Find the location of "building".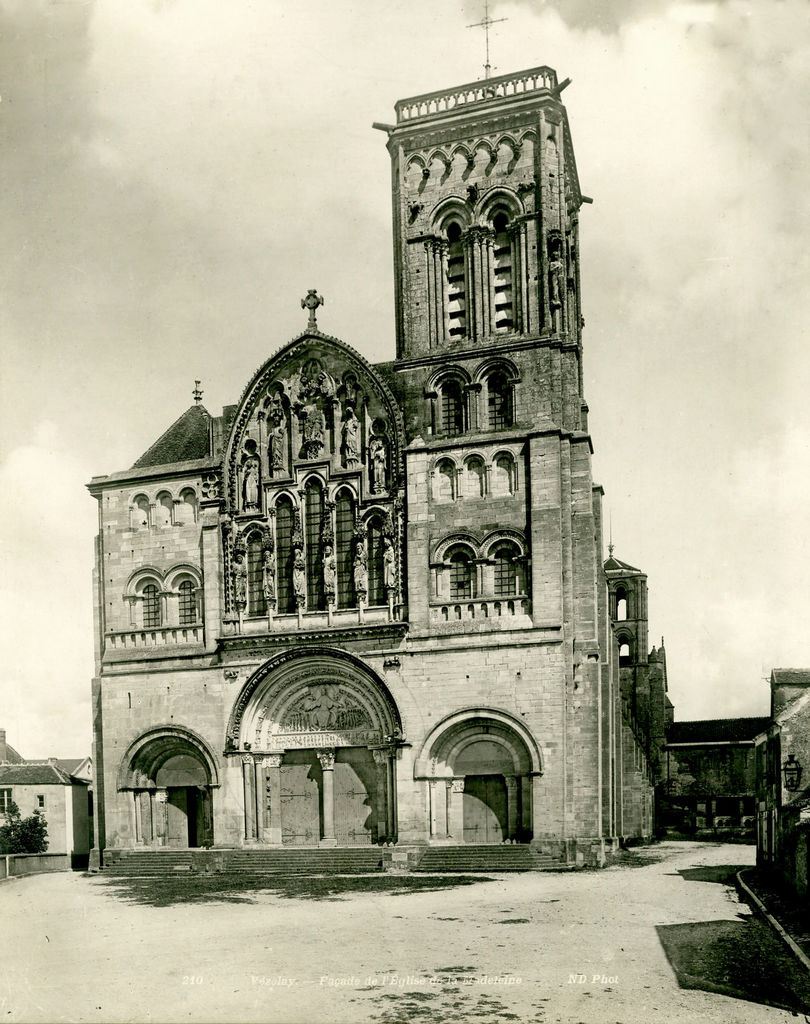
Location: <bbox>0, 764, 92, 874</bbox>.
